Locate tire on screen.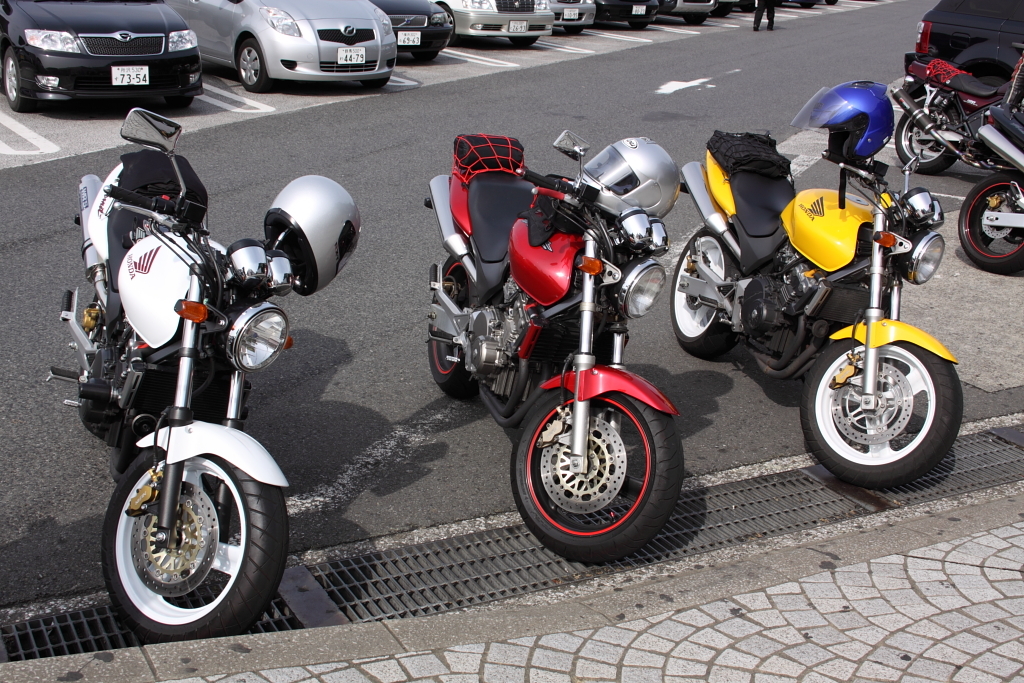
On screen at (799, 343, 964, 490).
